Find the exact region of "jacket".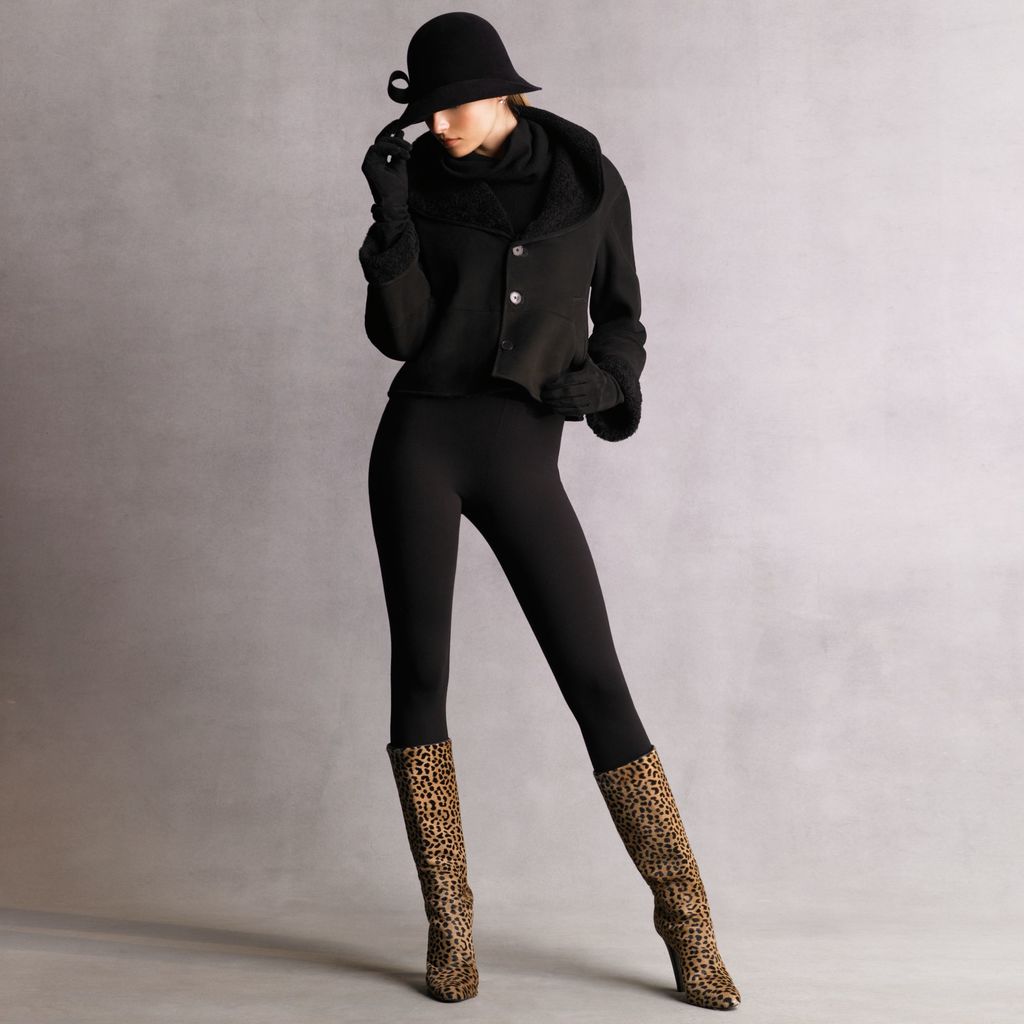
Exact region: (340,45,644,425).
